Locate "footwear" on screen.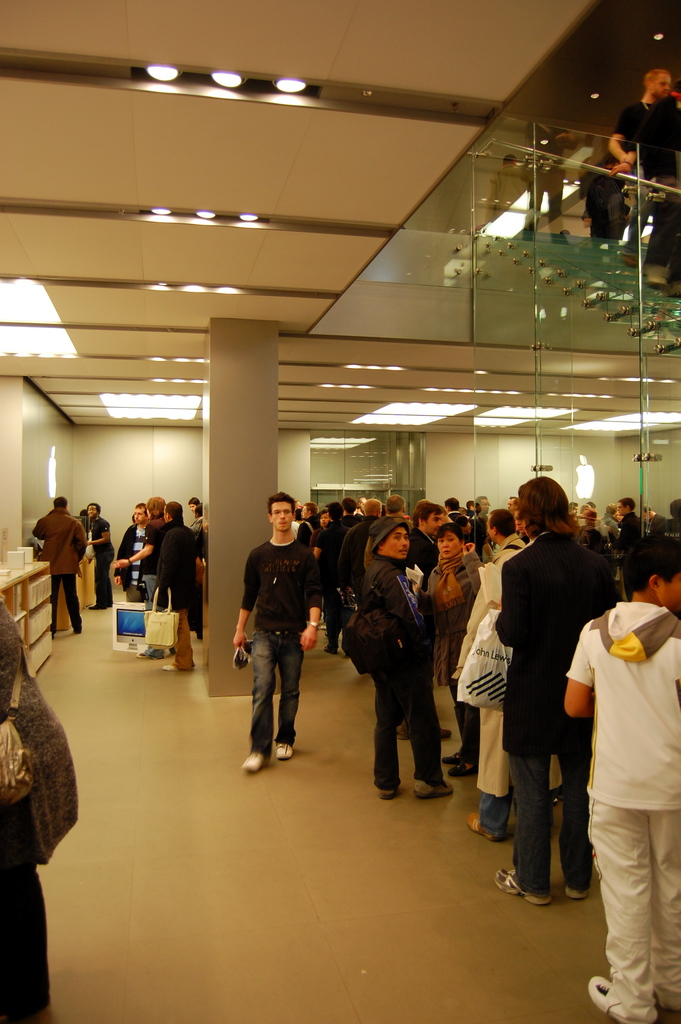
On screen at region(544, 783, 559, 801).
